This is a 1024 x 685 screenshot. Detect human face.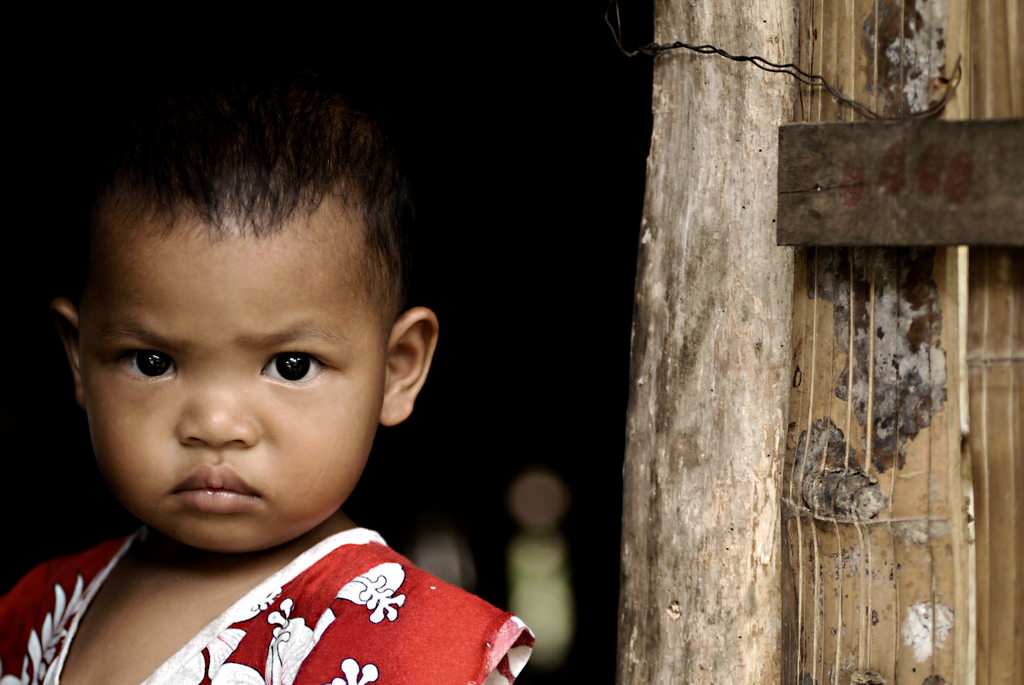
rect(80, 215, 388, 553).
